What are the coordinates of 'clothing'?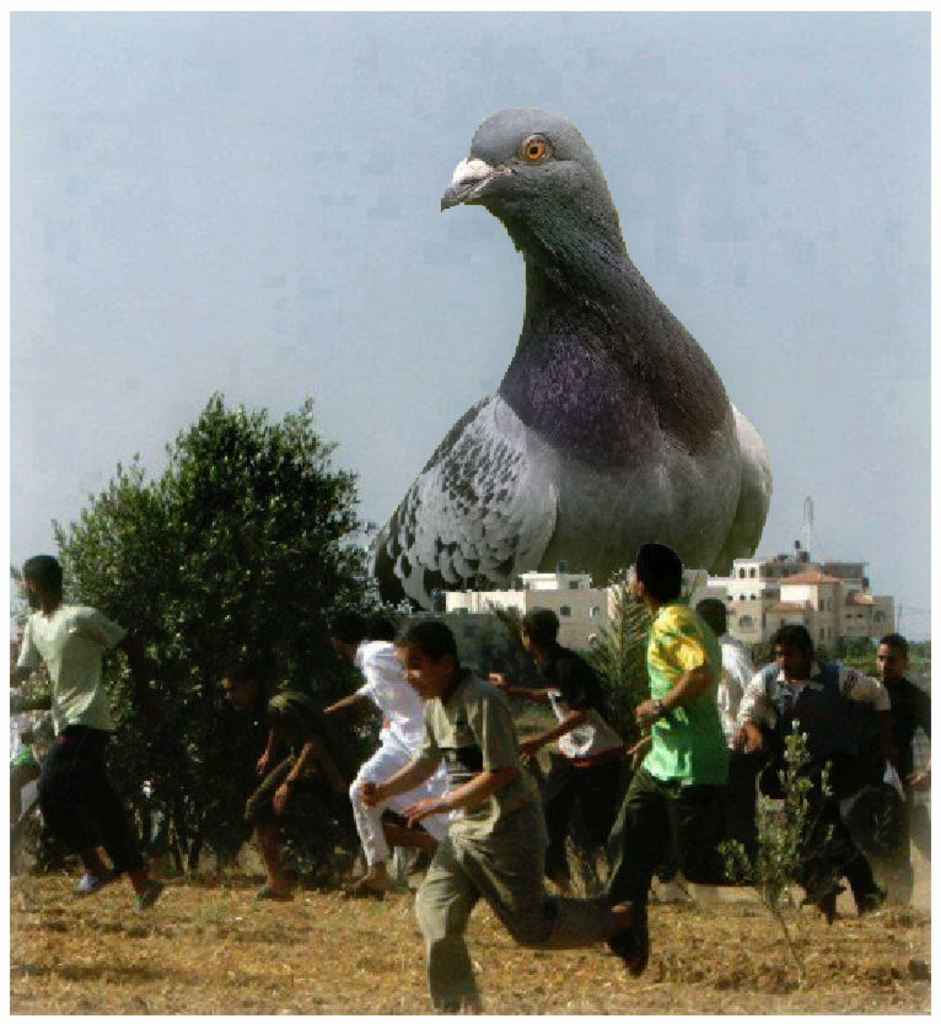
(596, 594, 760, 911).
